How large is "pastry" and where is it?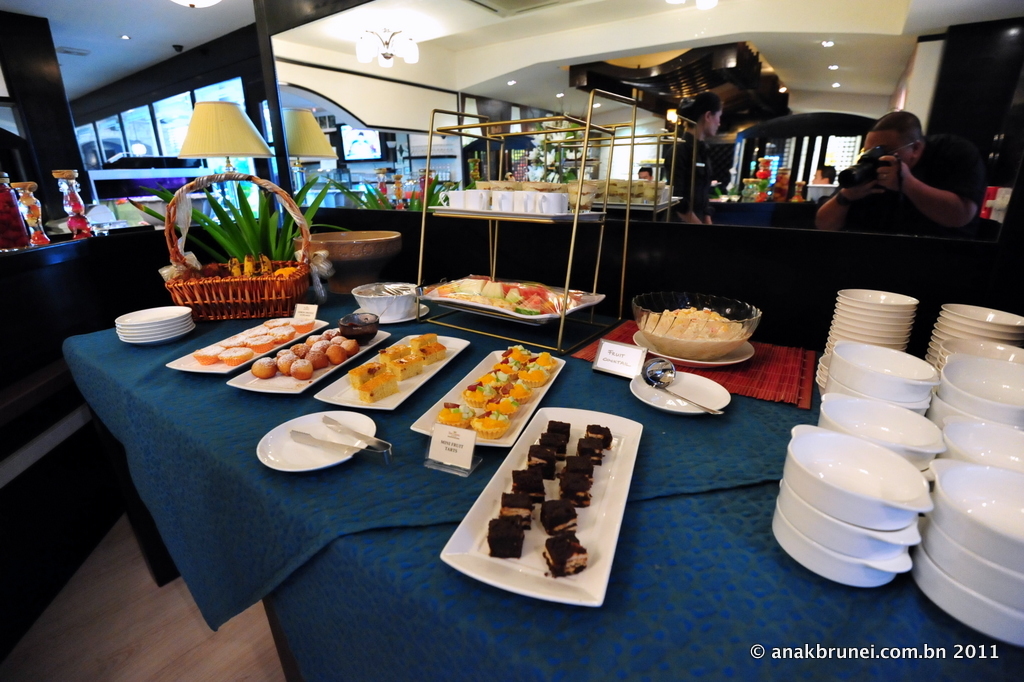
Bounding box: <box>635,284,763,367</box>.
